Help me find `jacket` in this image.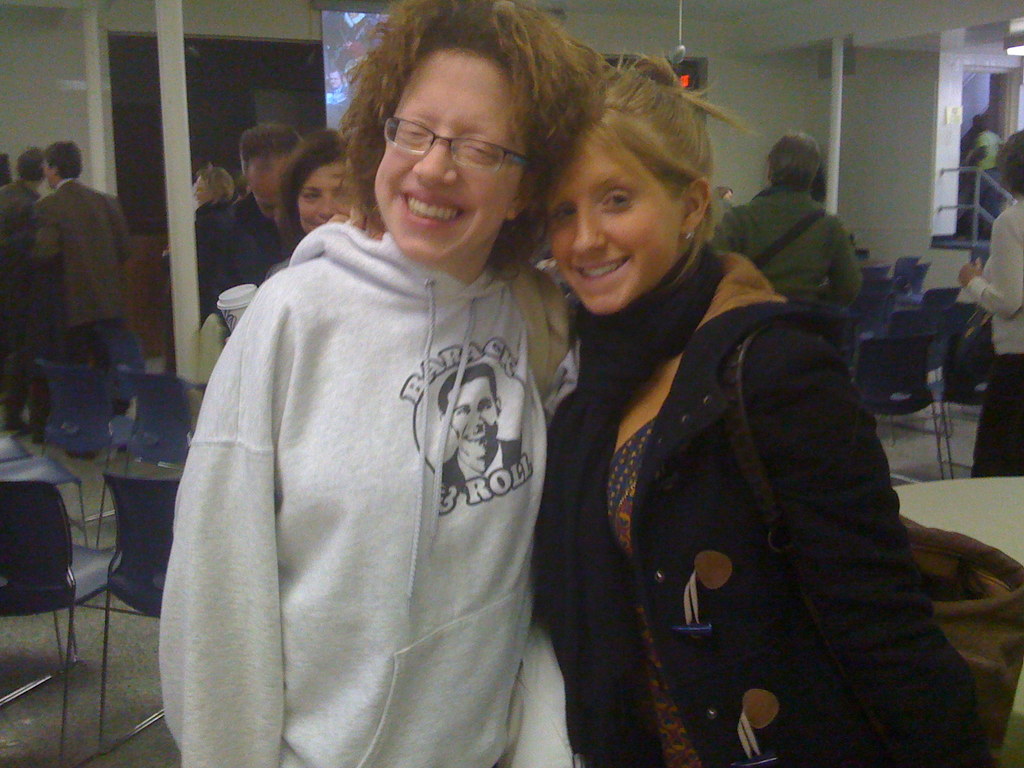
Found it: x1=952, y1=204, x2=1023, y2=356.
